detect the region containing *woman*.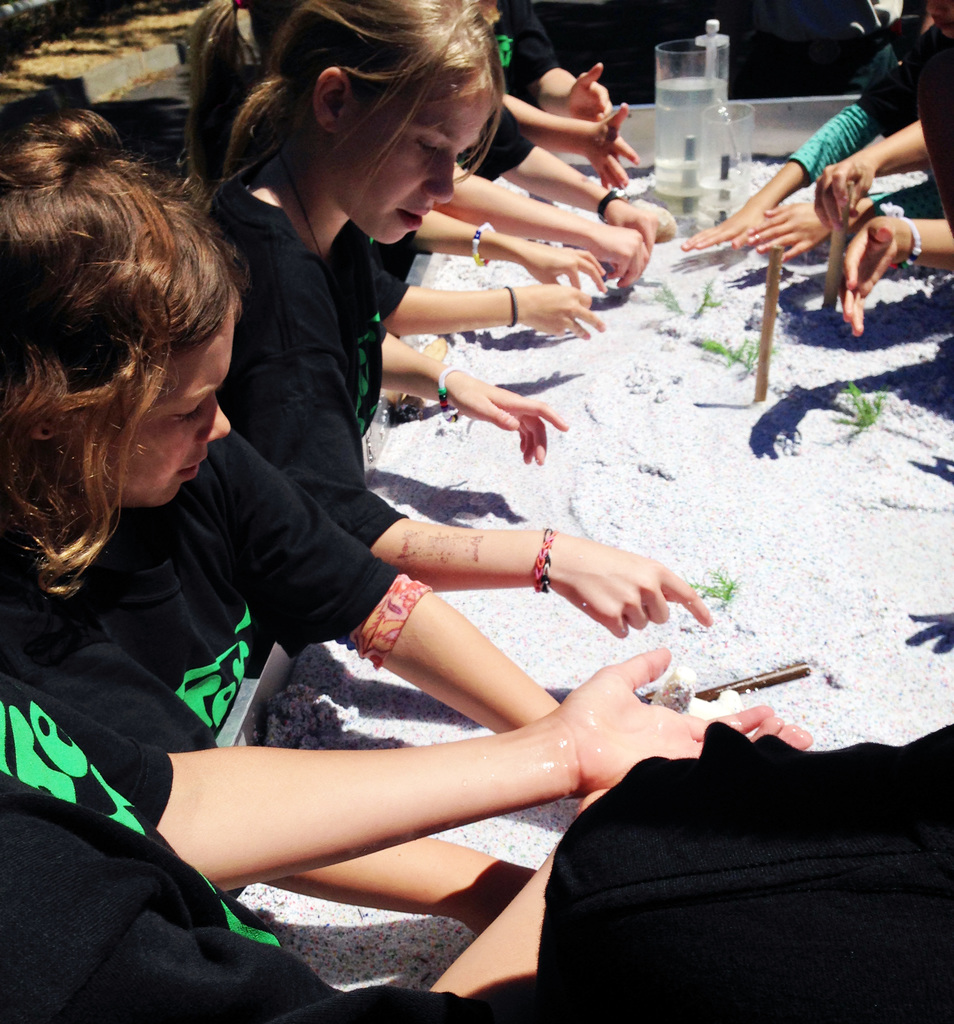
select_region(0, 81, 807, 1023).
